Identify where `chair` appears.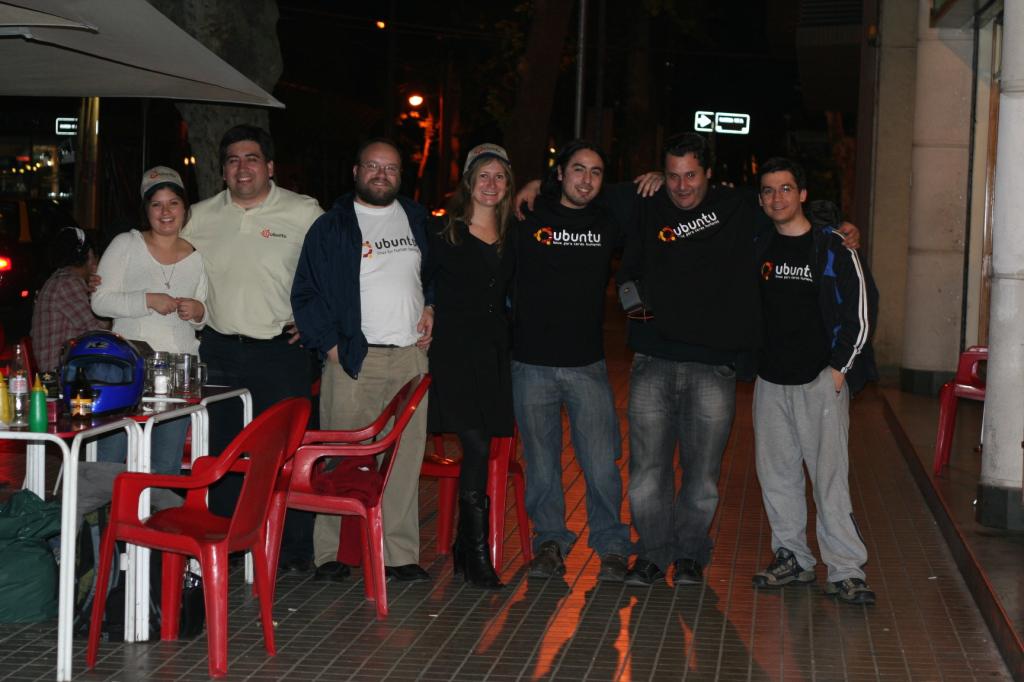
Appears at [267,376,435,652].
